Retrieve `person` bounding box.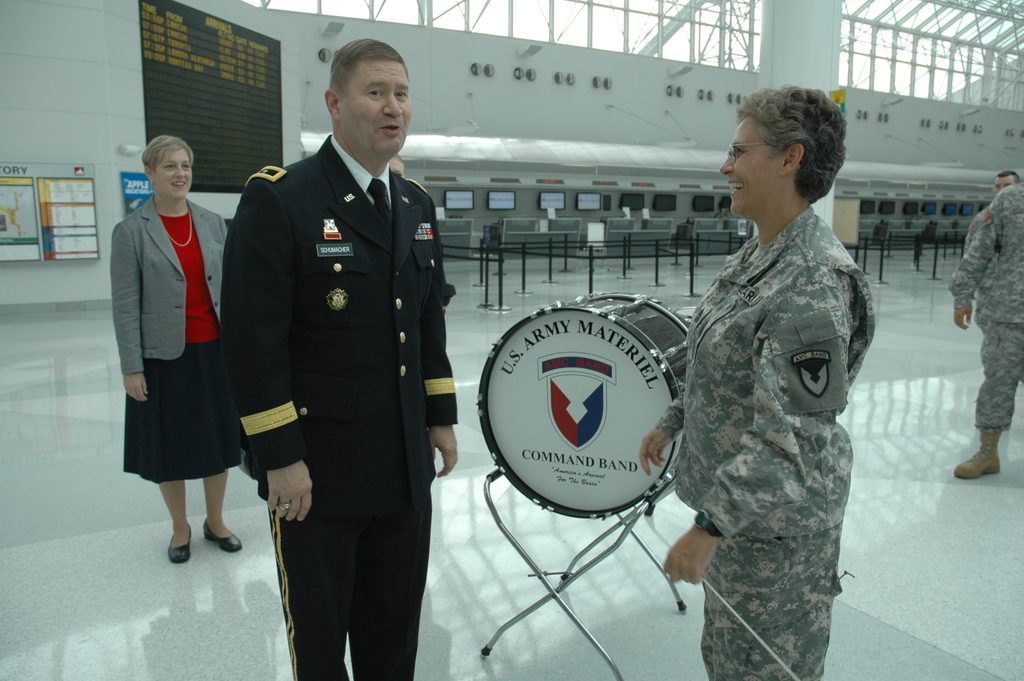
Bounding box: select_region(963, 170, 1020, 259).
